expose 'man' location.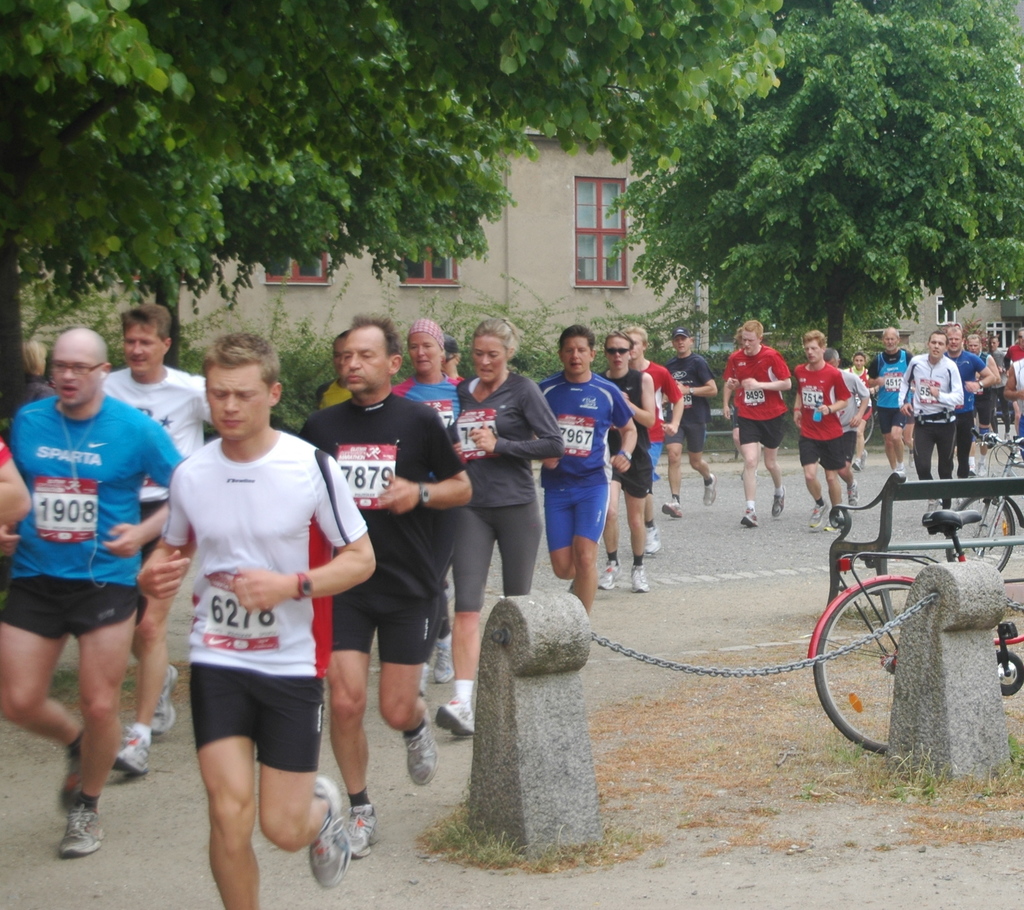
Exposed at detection(897, 330, 965, 514).
